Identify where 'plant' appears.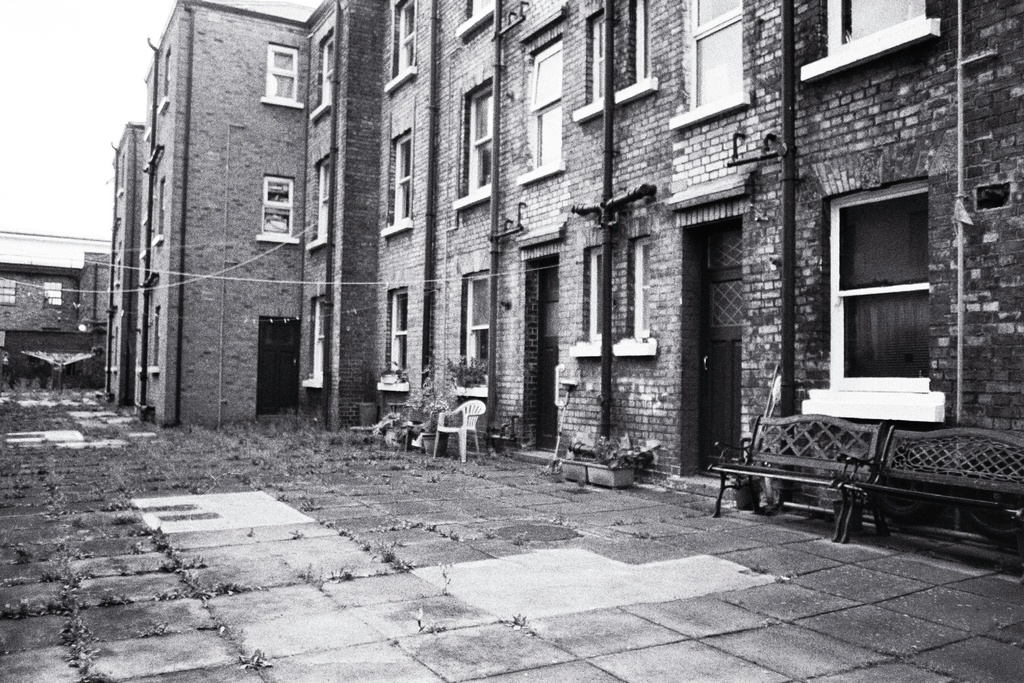
Appears at bbox(405, 356, 464, 433).
